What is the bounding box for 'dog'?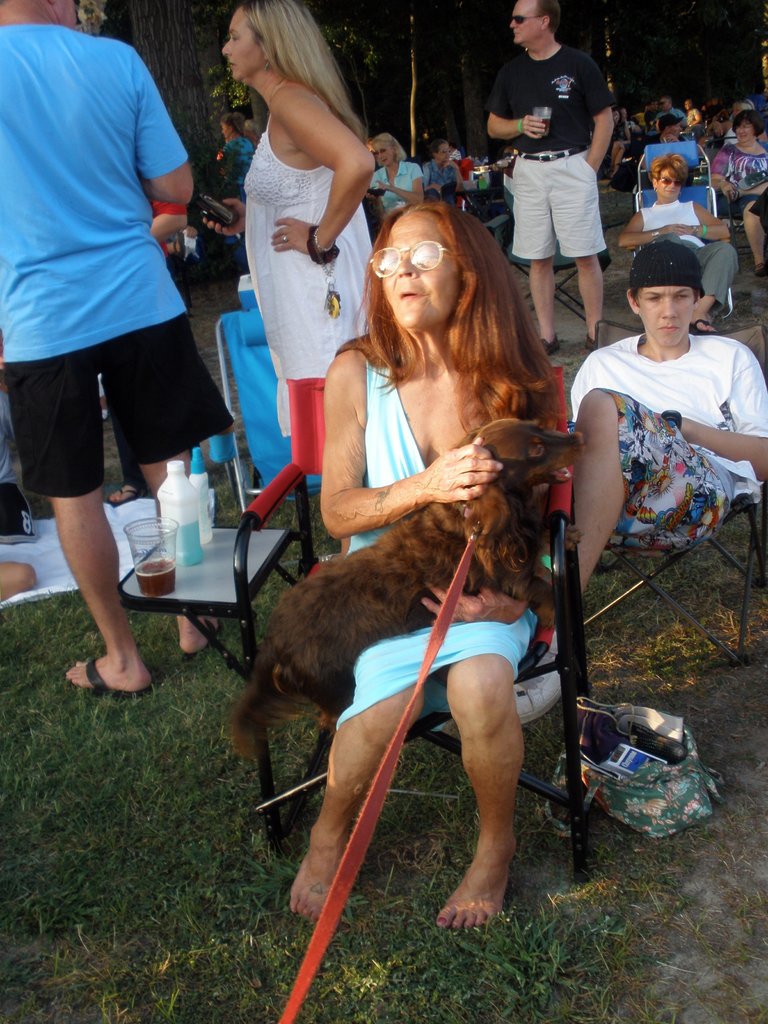
left=220, top=414, right=591, bottom=764.
